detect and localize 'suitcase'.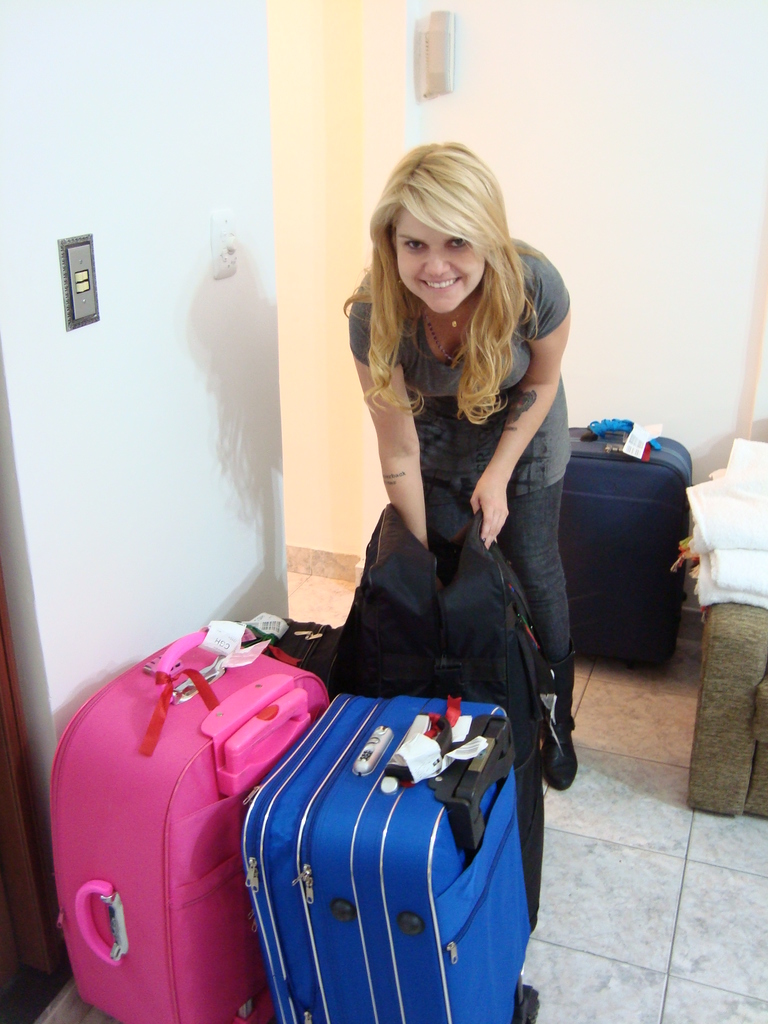
Localized at {"x1": 561, "y1": 414, "x2": 694, "y2": 673}.
